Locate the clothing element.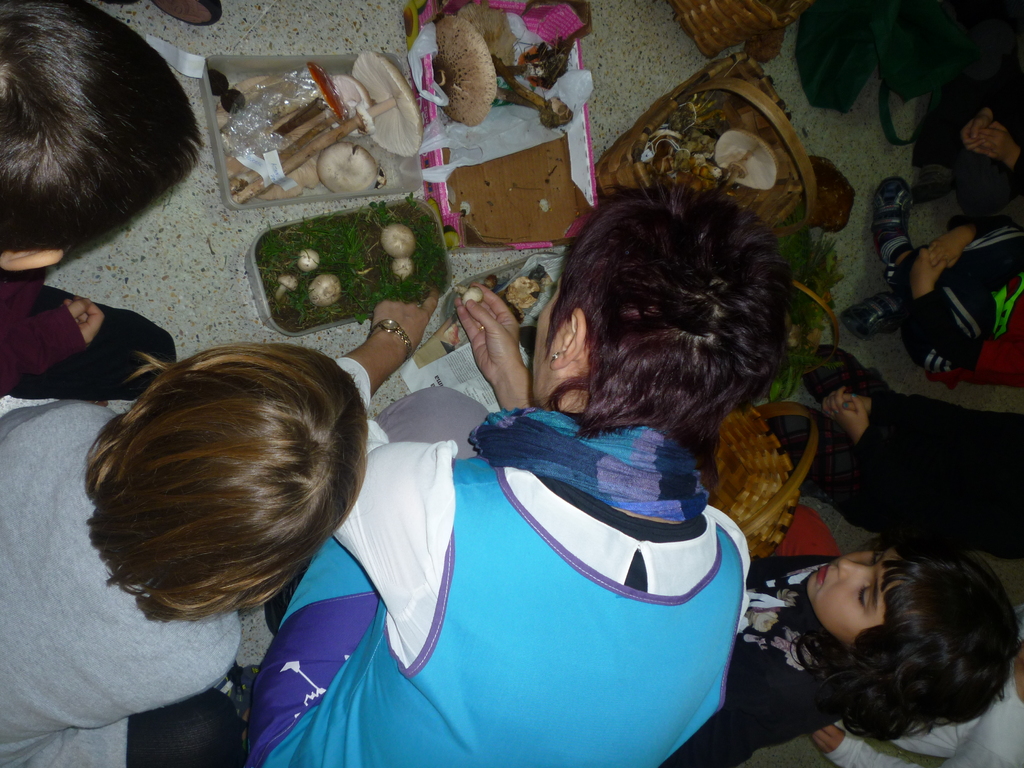
Element bbox: {"left": 296, "top": 371, "right": 797, "bottom": 767}.
